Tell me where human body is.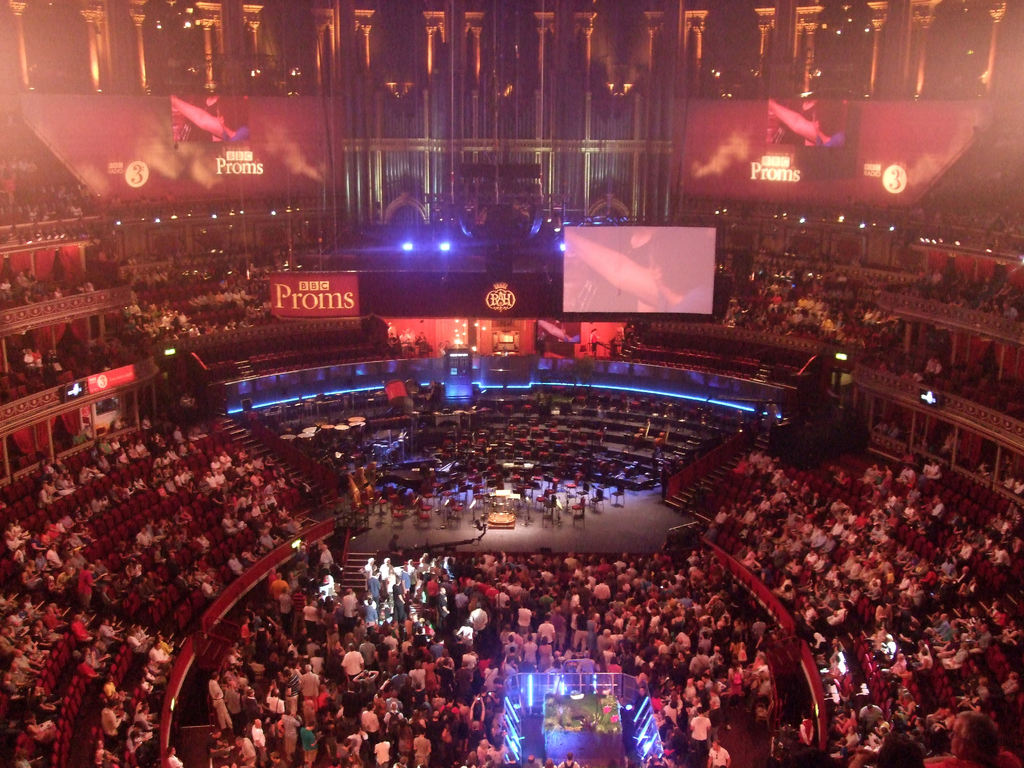
human body is at rect(542, 554, 548, 564).
